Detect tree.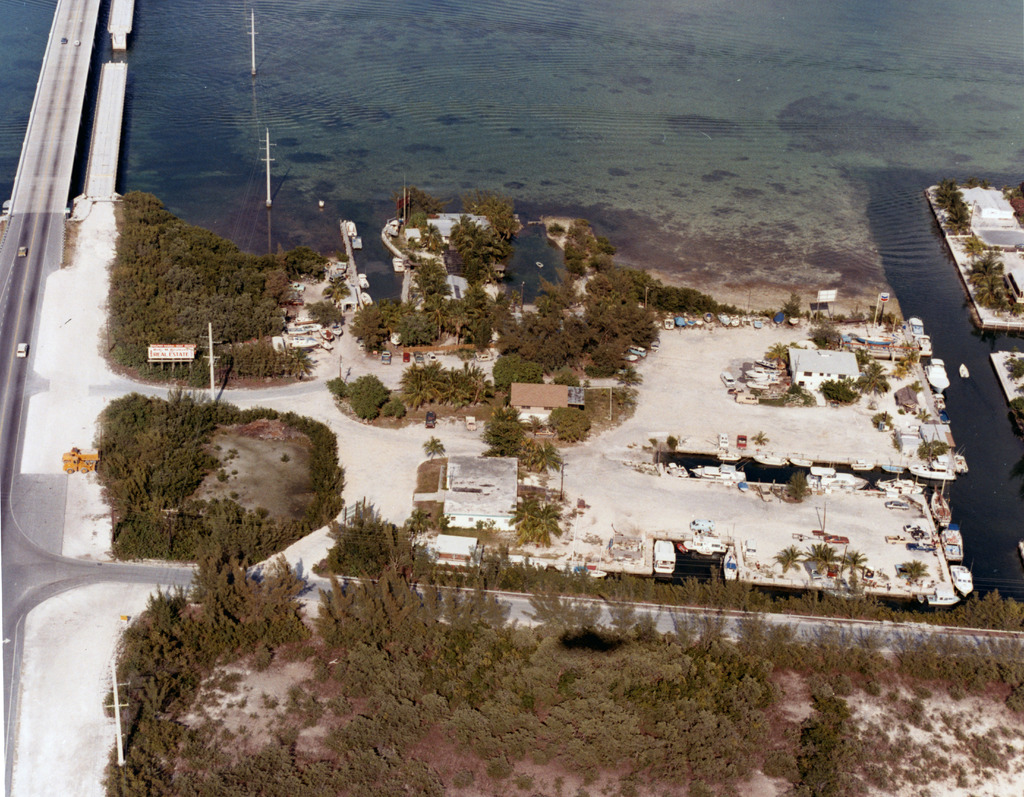
Detected at crop(854, 364, 890, 403).
